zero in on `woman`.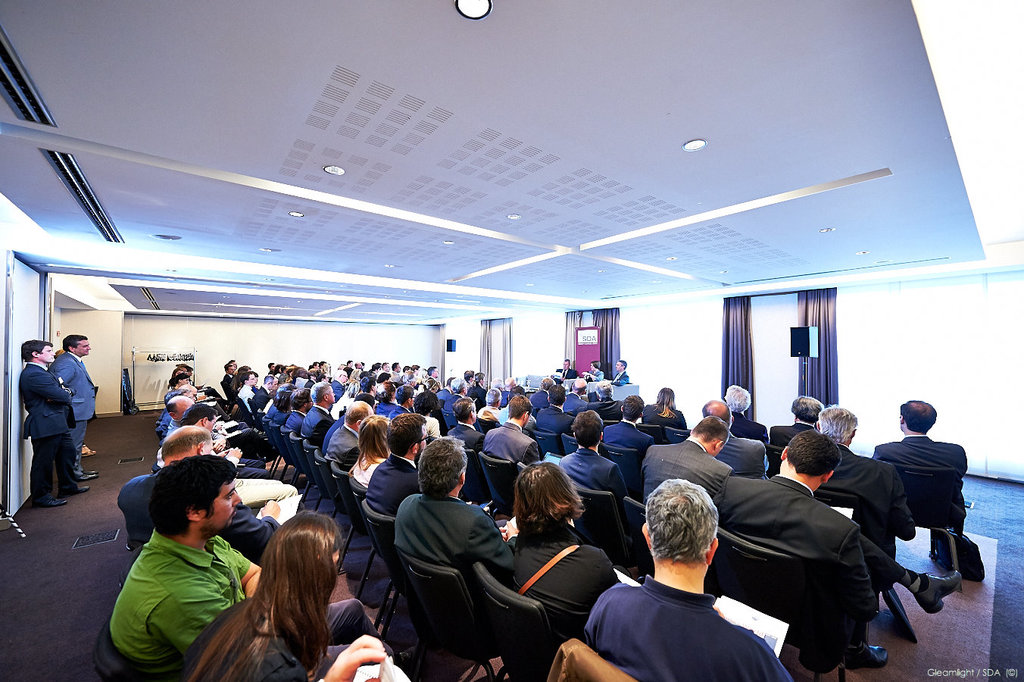
Zeroed in: detection(345, 415, 388, 488).
